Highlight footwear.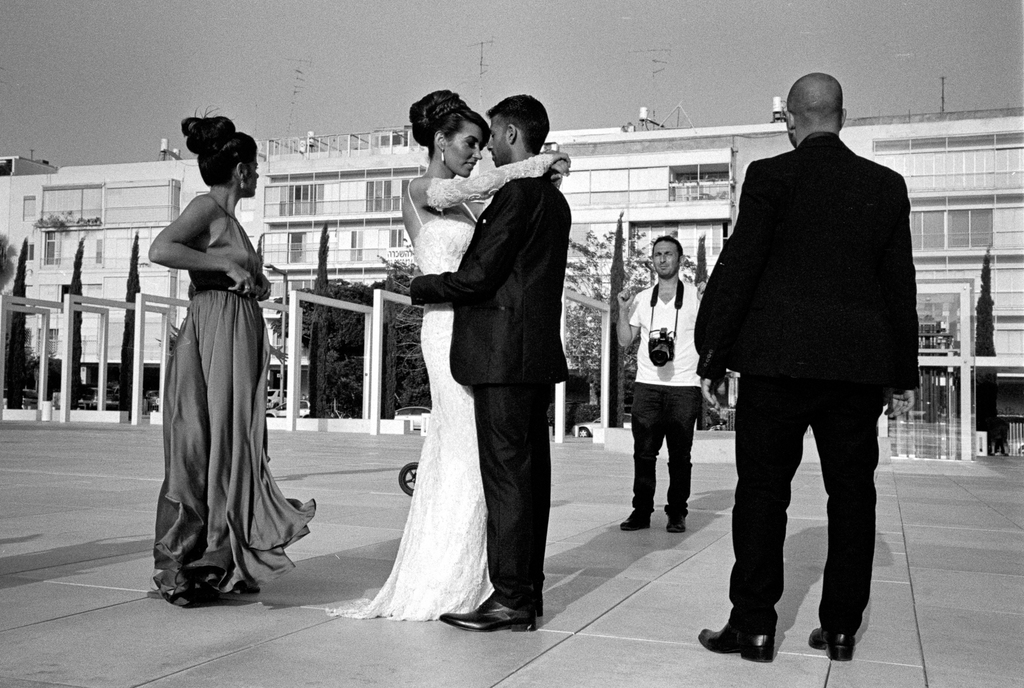
Highlighted region: l=808, t=630, r=854, b=659.
